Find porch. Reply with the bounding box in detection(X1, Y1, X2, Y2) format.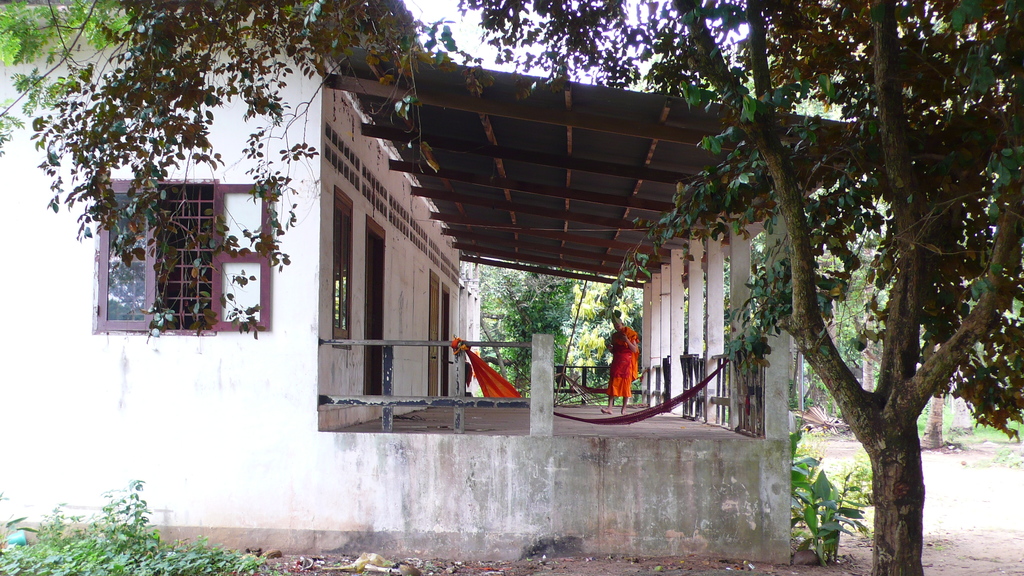
detection(179, 54, 1023, 489).
